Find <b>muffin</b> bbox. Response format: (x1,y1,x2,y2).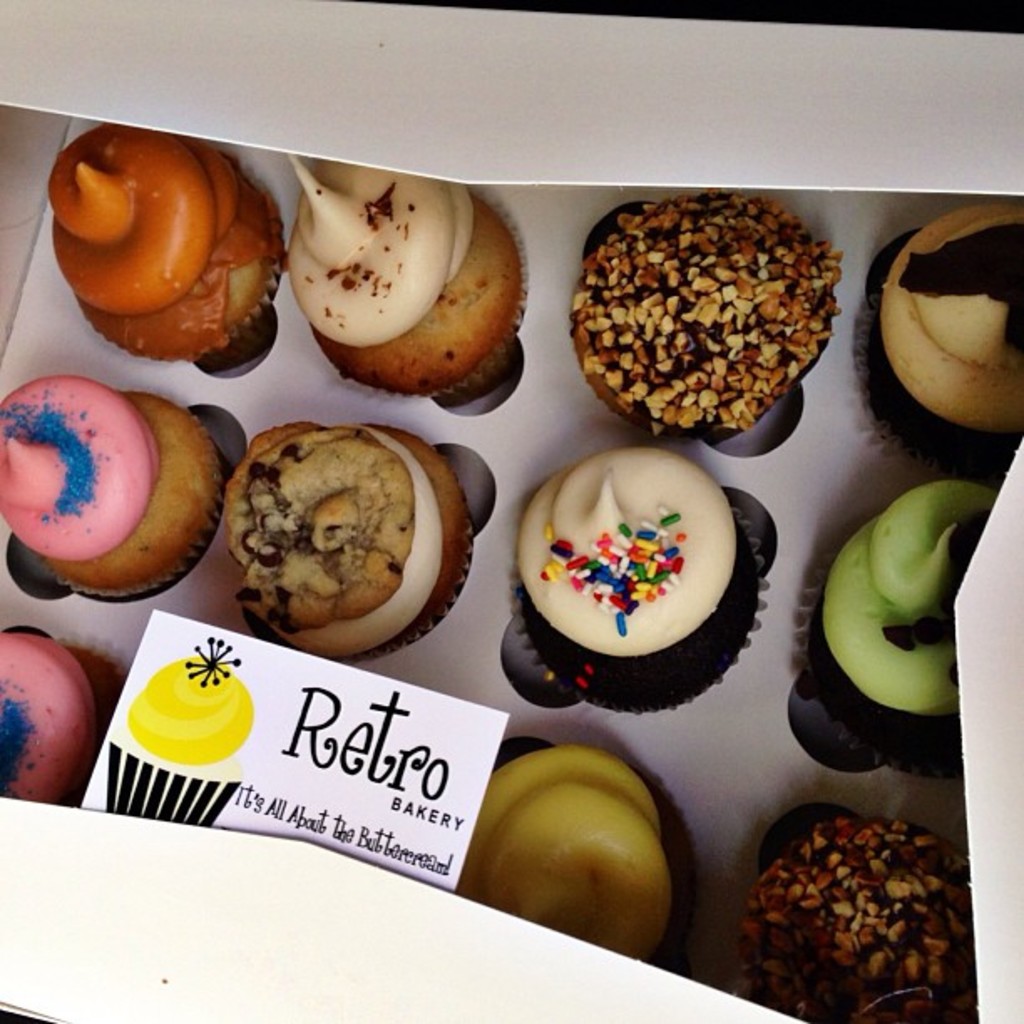
(507,443,766,721).
